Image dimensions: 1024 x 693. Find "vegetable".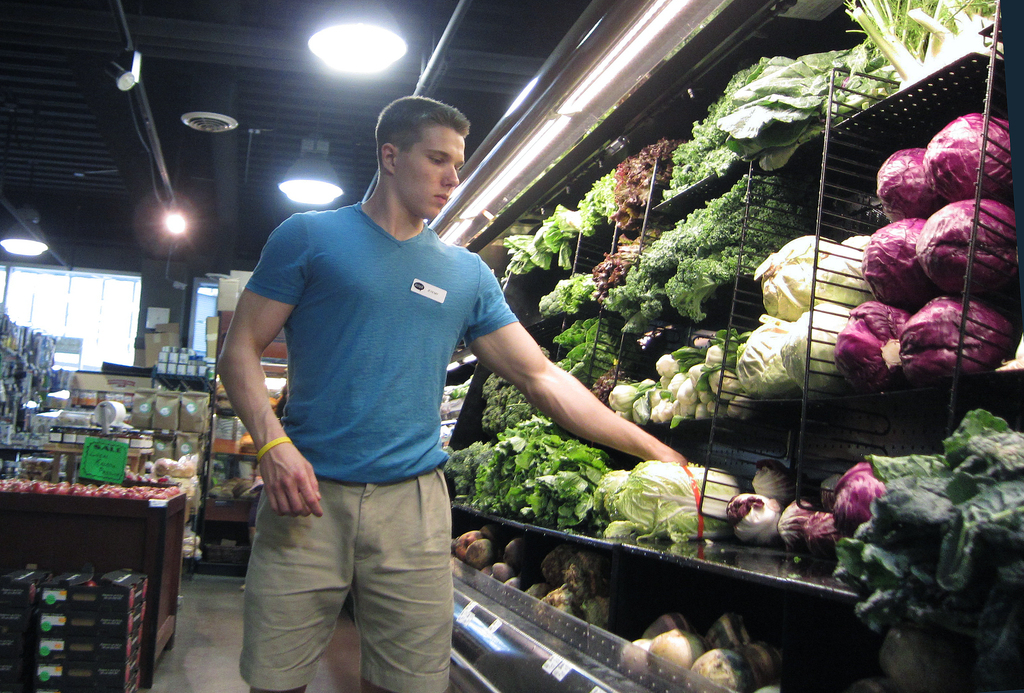
locate(829, 220, 883, 299).
